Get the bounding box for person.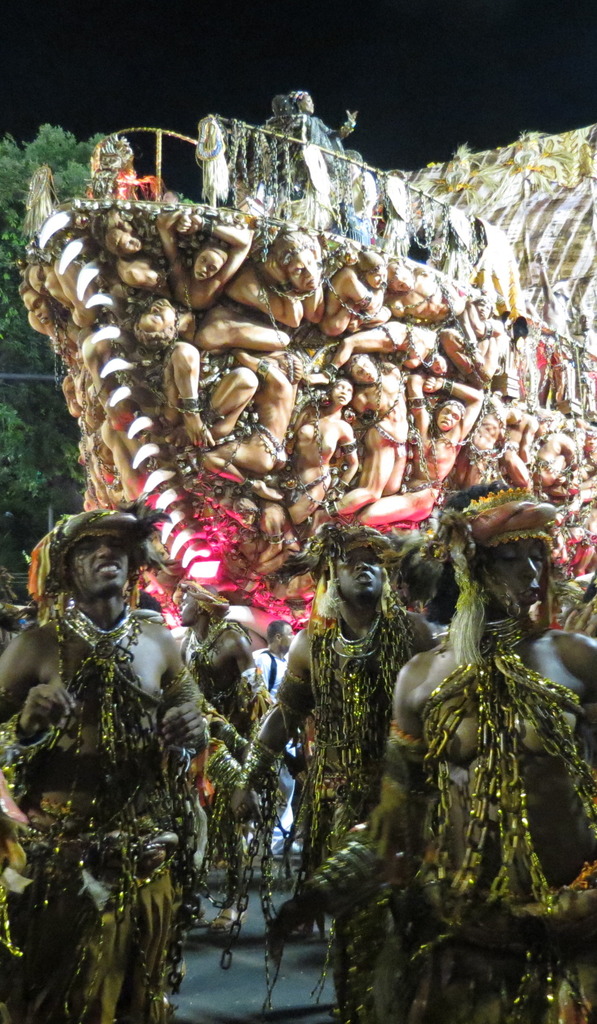
left=162, top=568, right=271, bottom=956.
